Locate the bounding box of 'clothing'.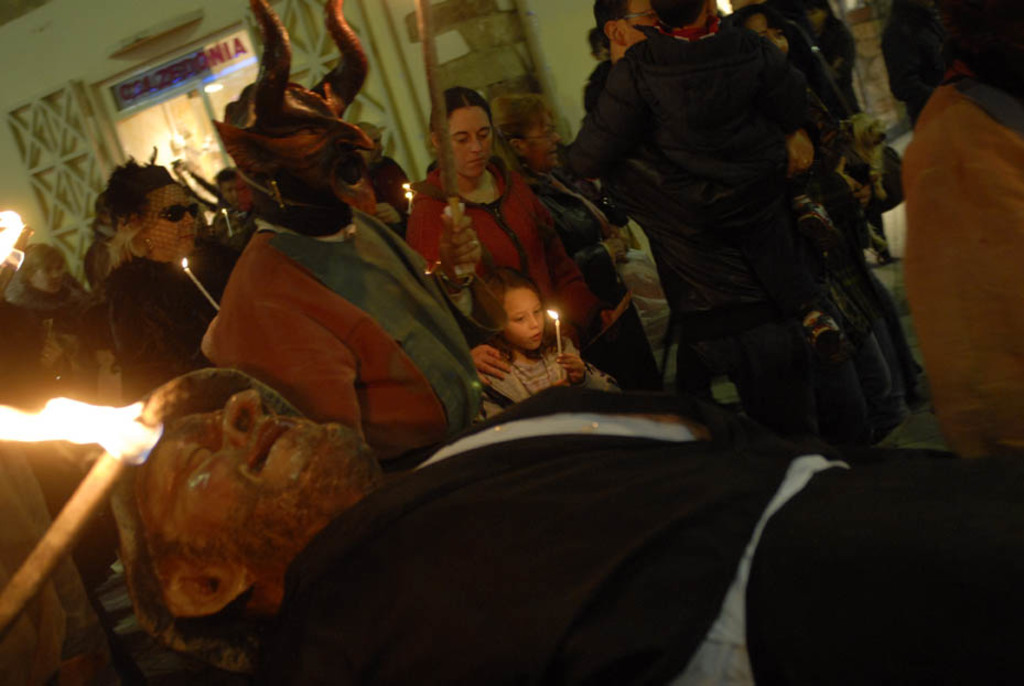
Bounding box: x1=271, y1=380, x2=1023, y2=685.
